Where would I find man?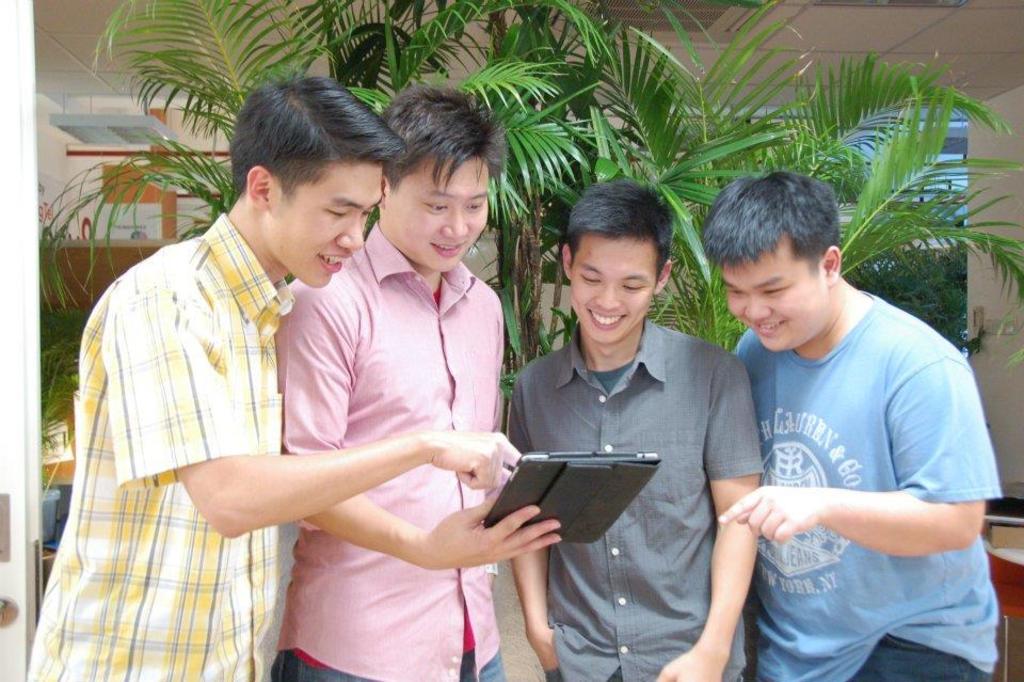
At 695,153,1004,679.
